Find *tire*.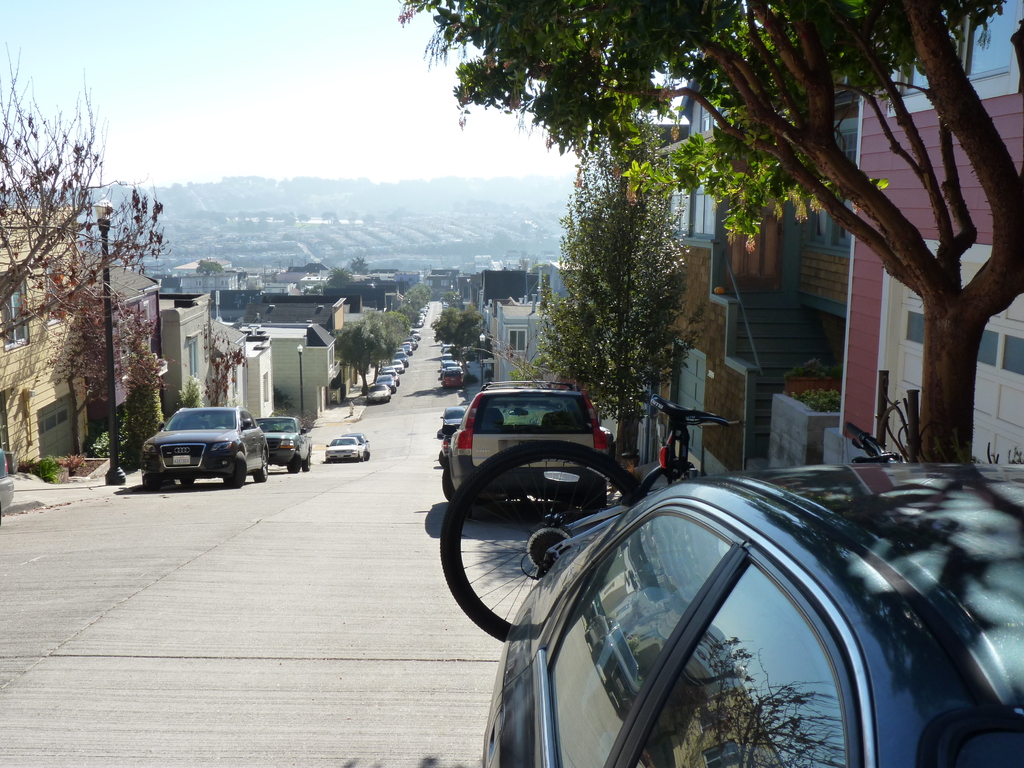
bbox(251, 448, 269, 483).
